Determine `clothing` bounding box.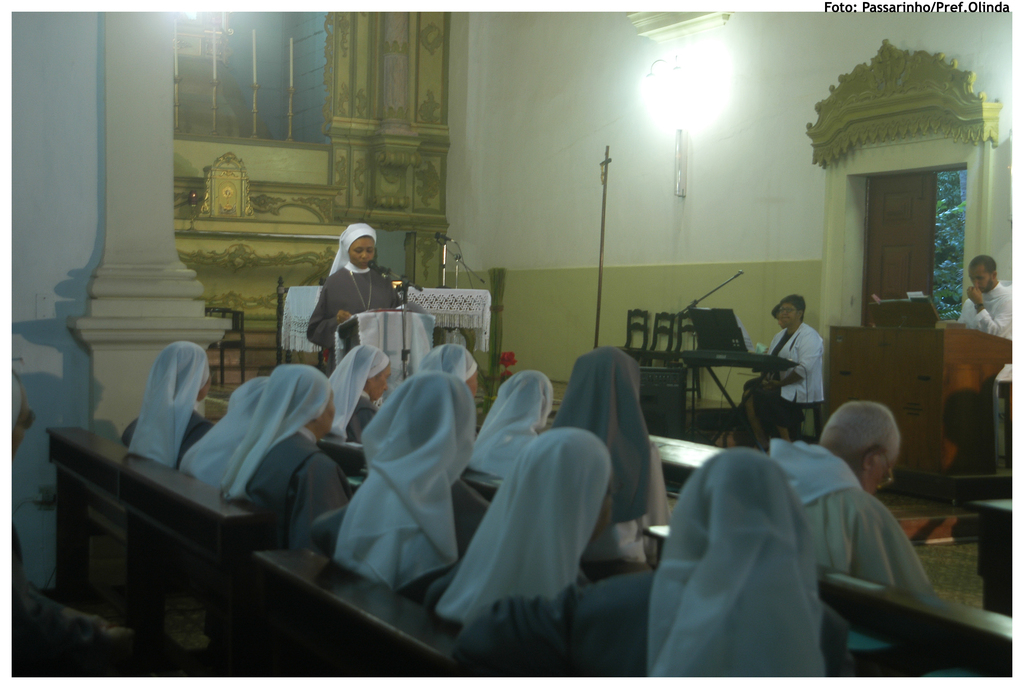
Determined: [117,339,226,463].
